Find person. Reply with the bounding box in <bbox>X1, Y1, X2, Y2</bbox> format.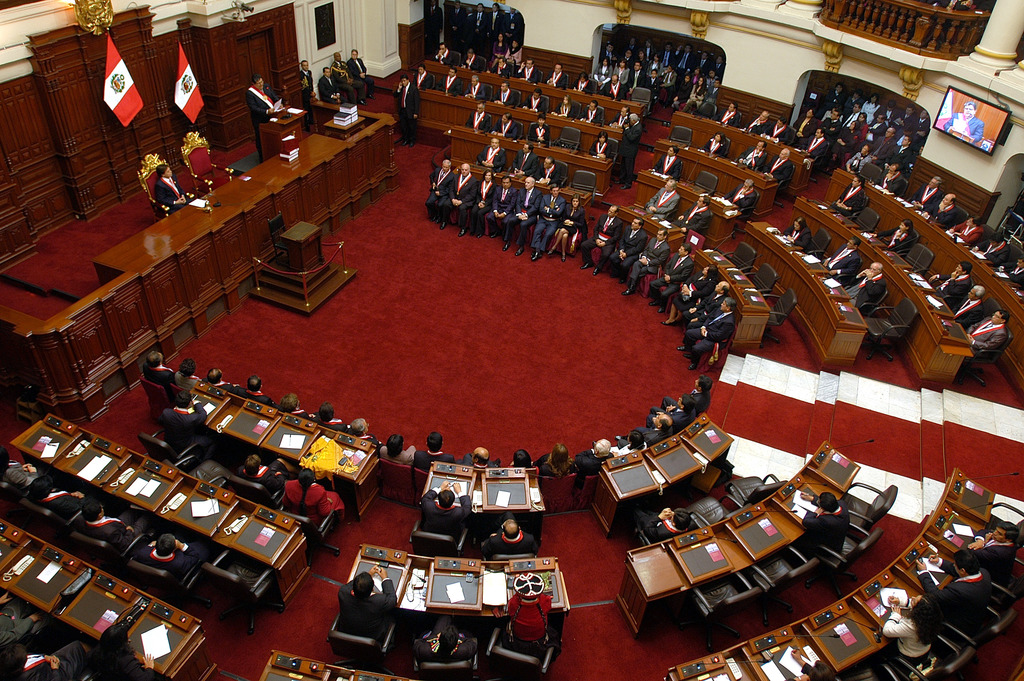
<bbox>904, 176, 942, 211</bbox>.
